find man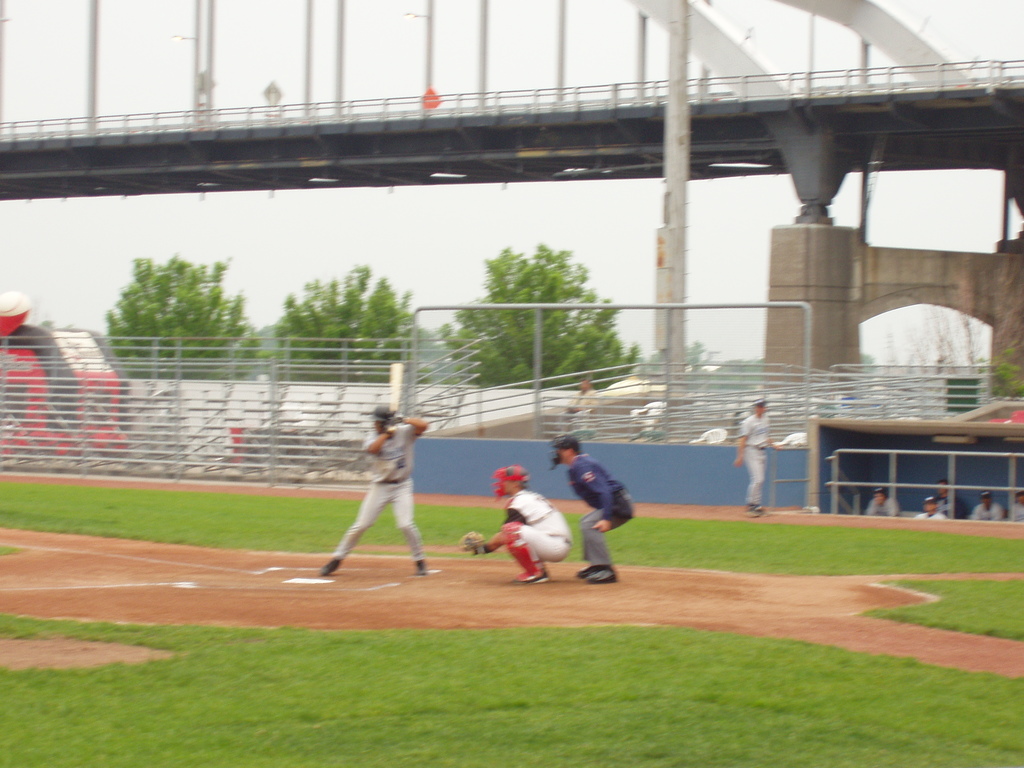
bbox=(321, 395, 442, 592)
